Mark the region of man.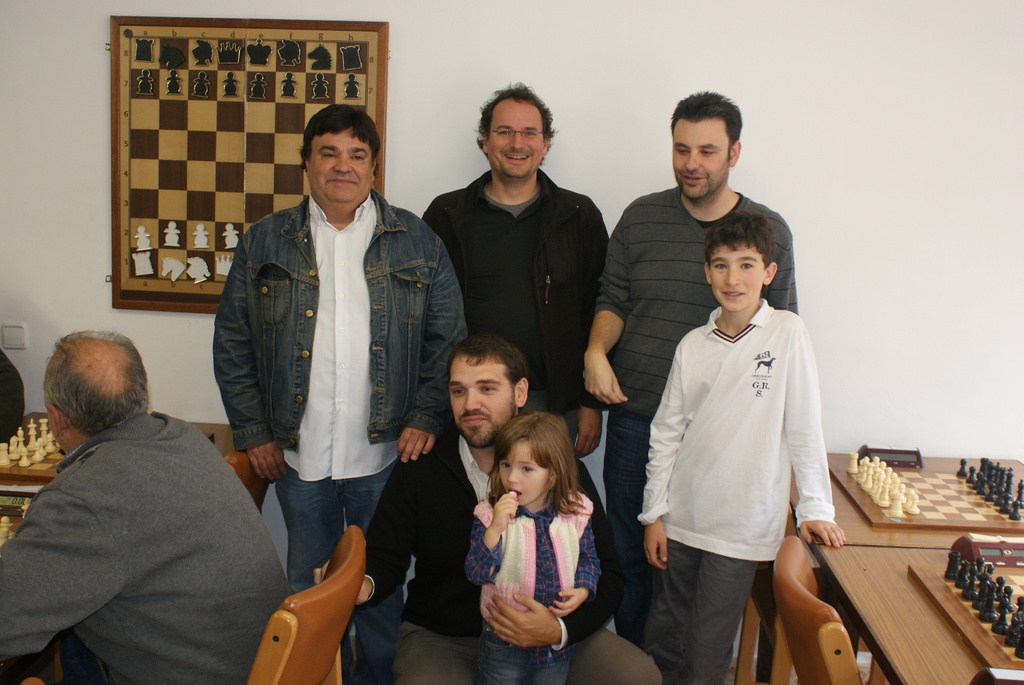
Region: bbox=(417, 80, 611, 456).
